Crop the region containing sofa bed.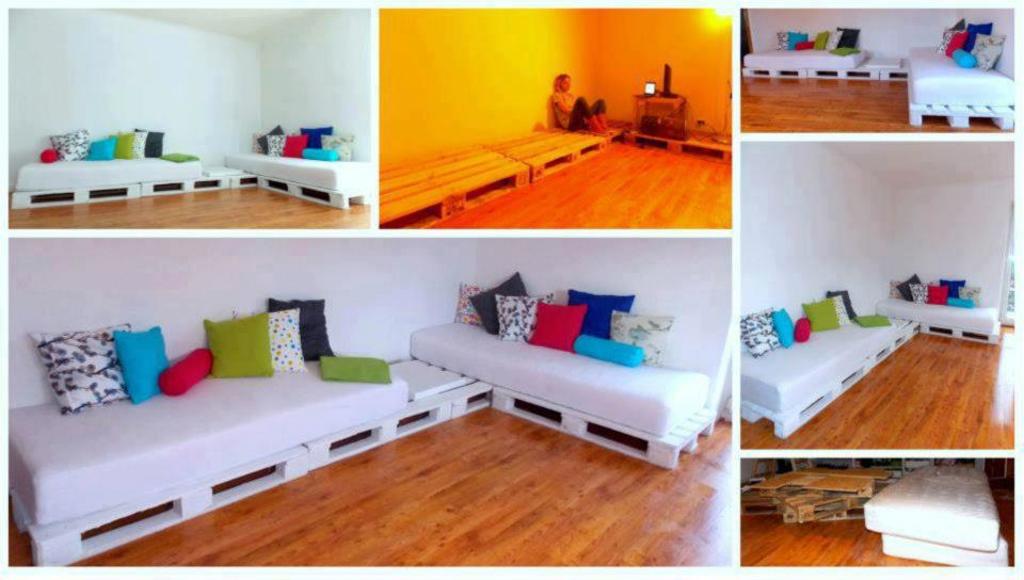
Crop region: 7 293 407 569.
